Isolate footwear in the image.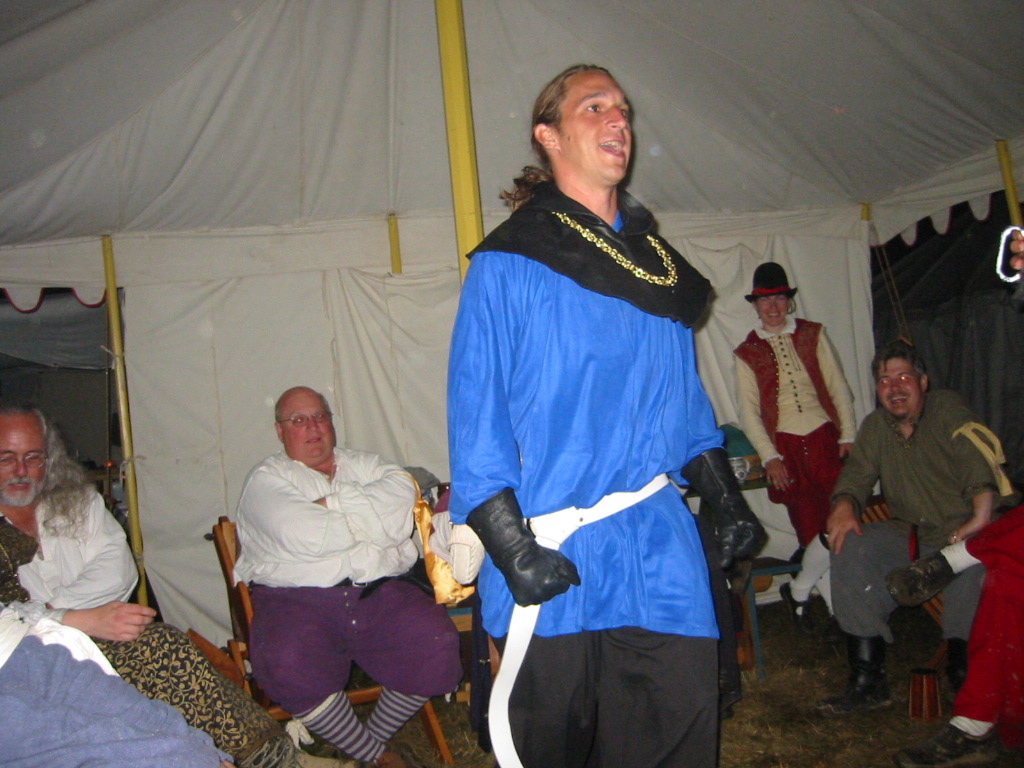
Isolated region: 818/632/896/717.
